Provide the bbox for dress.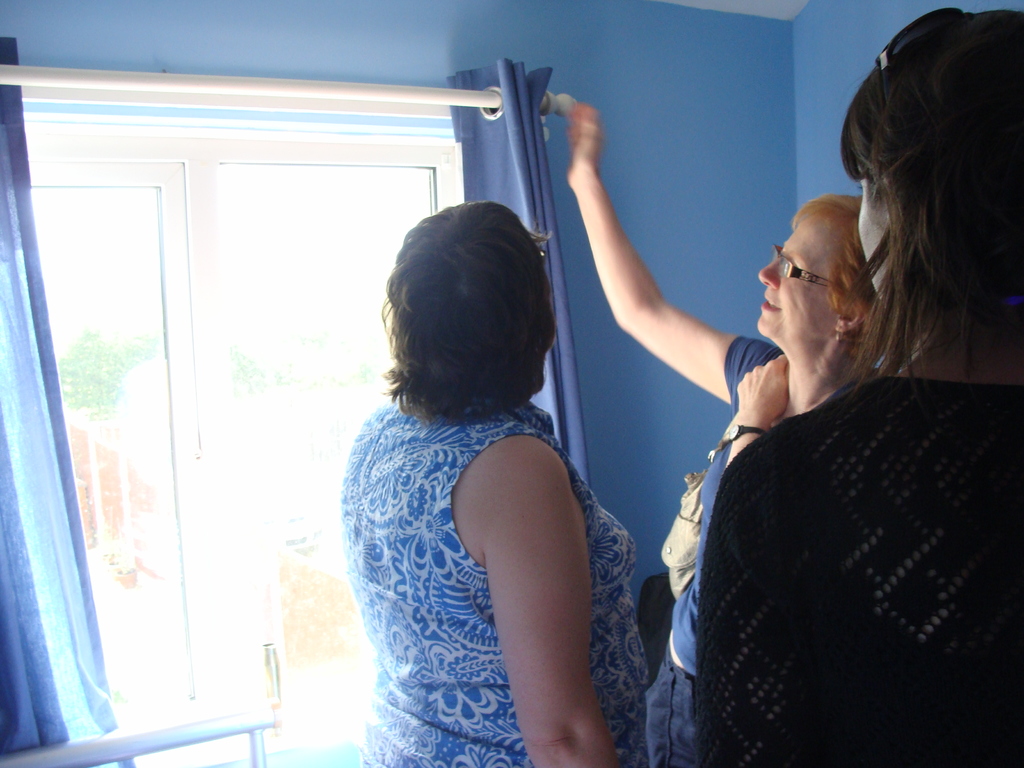
[648,323,782,767].
